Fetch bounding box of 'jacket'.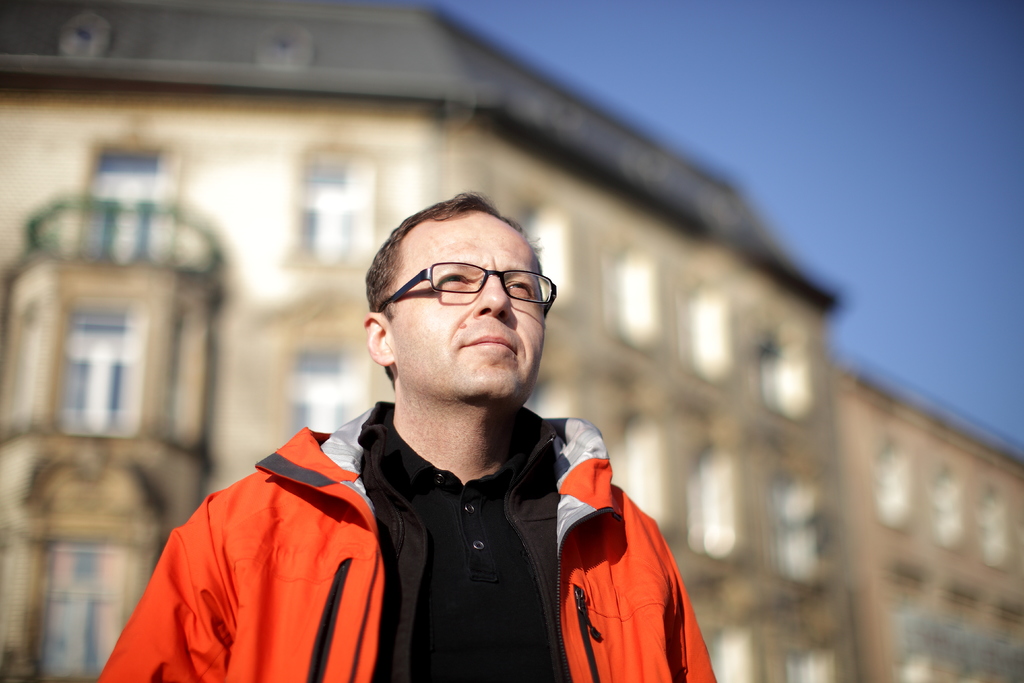
Bbox: (121,361,696,682).
